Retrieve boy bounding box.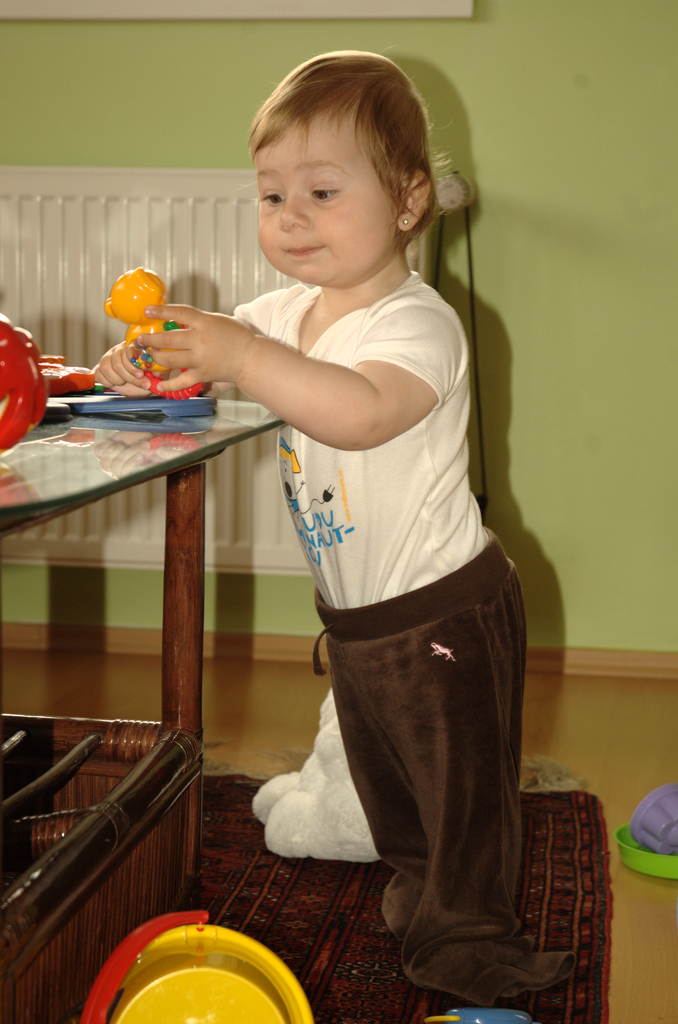
Bounding box: bbox=(86, 45, 577, 995).
